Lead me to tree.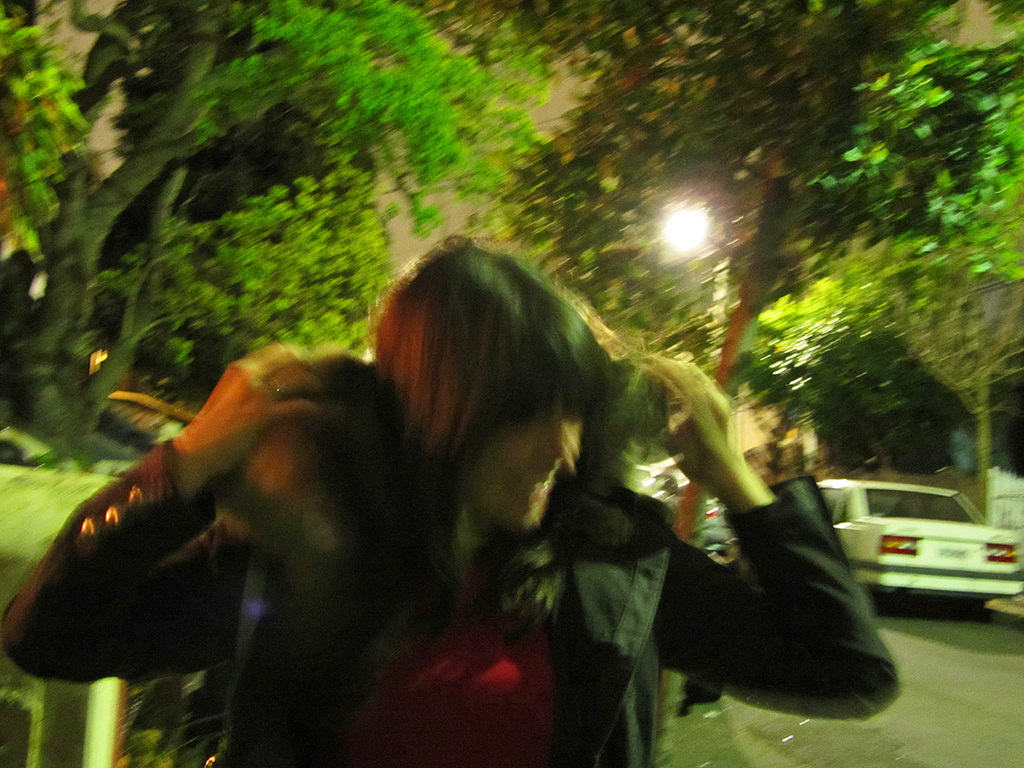
Lead to 0, 3, 610, 458.
